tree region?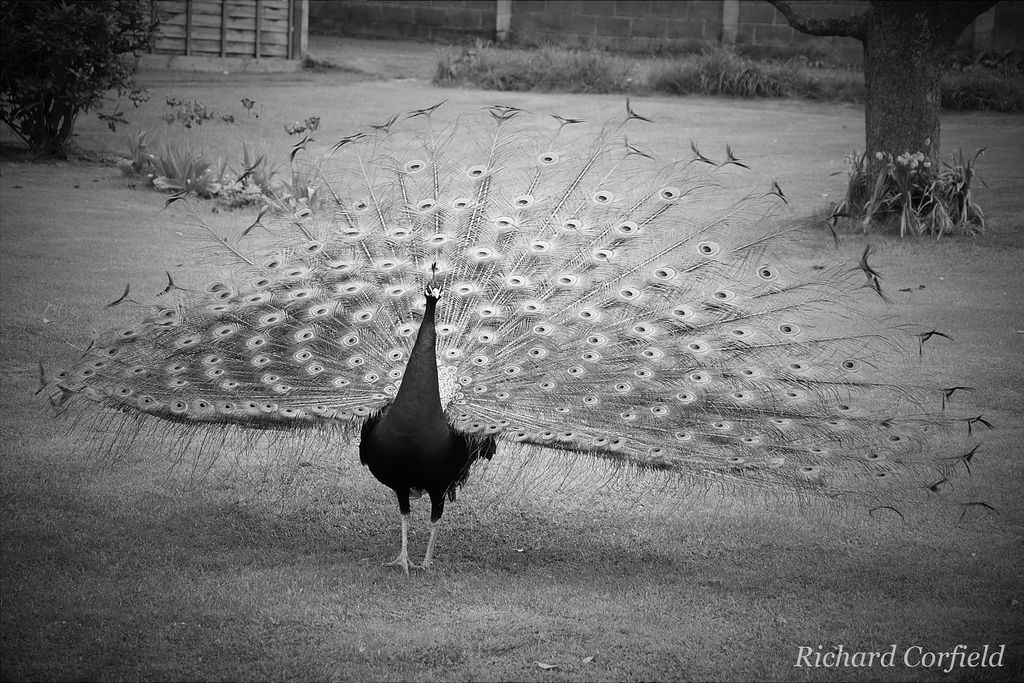
select_region(769, 0, 997, 202)
